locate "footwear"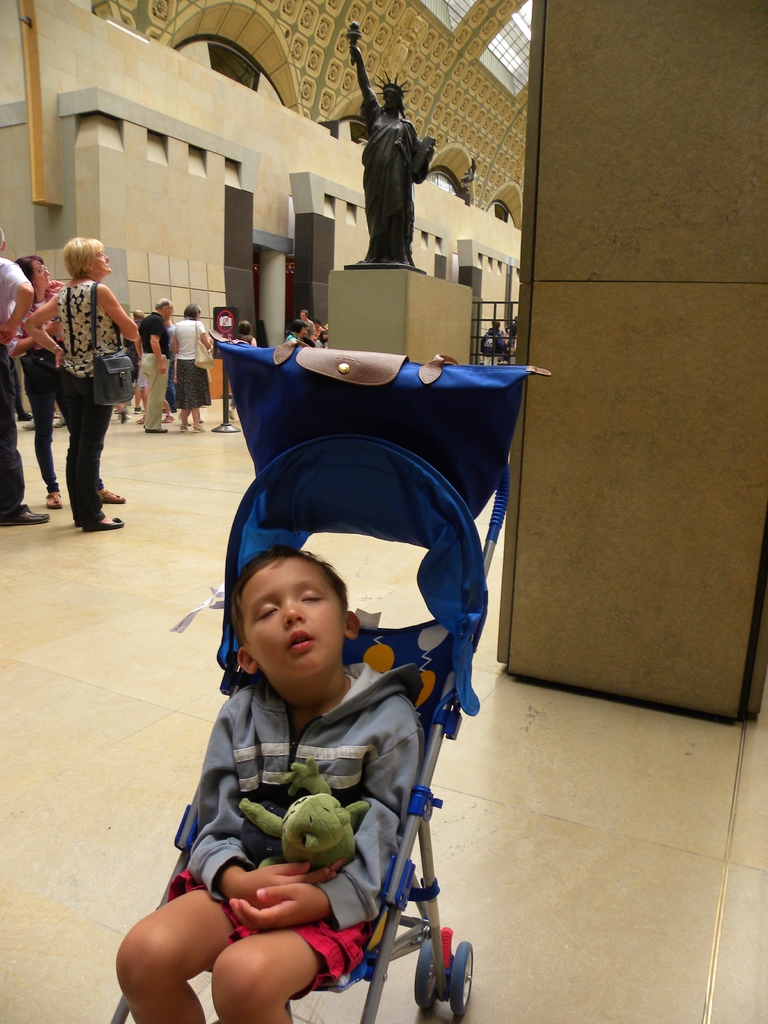
pyautogui.locateOnScreen(83, 511, 125, 536)
